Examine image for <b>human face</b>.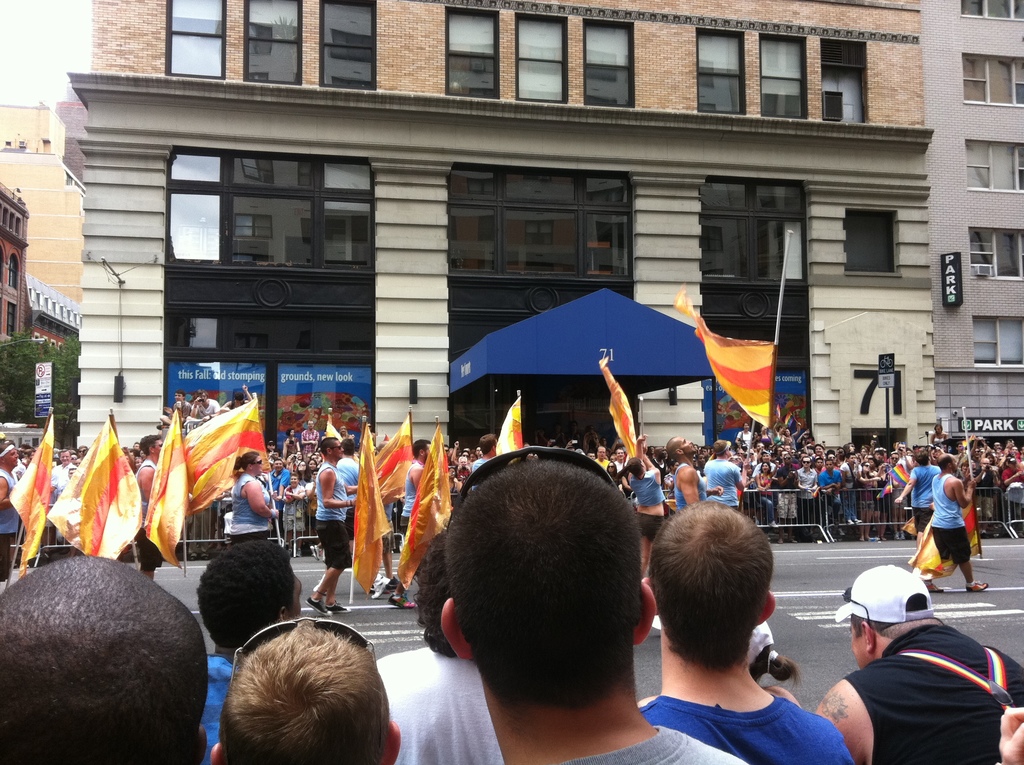
Examination result: <region>676, 437, 697, 452</region>.
